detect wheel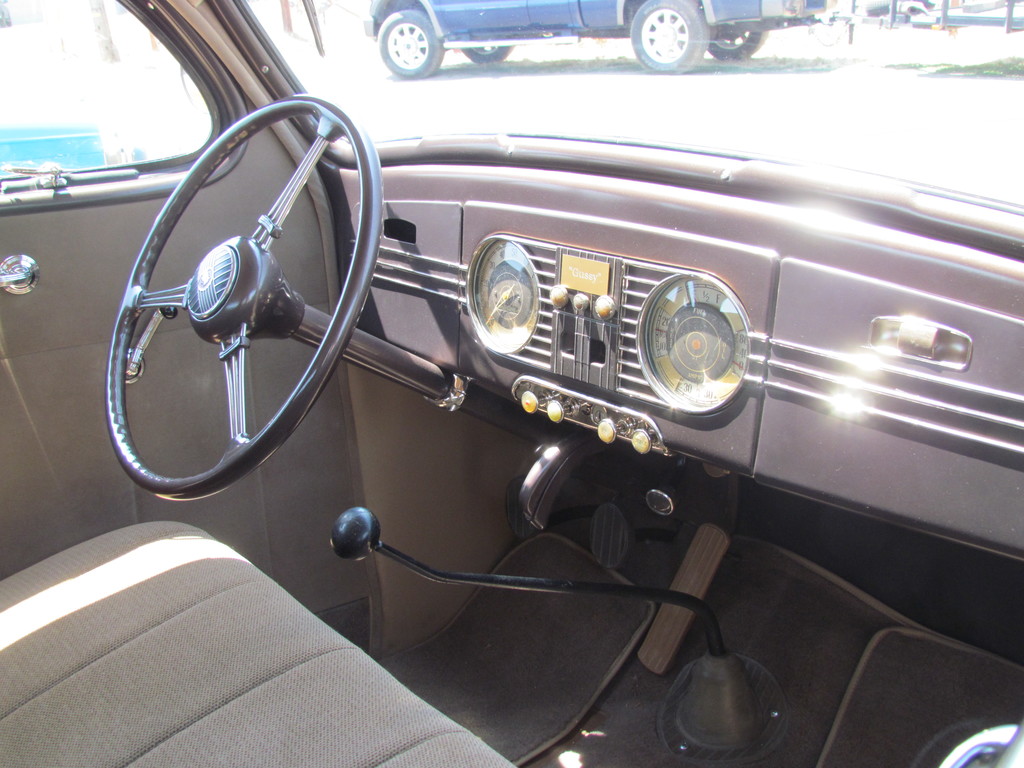
[x1=87, y1=110, x2=407, y2=518]
